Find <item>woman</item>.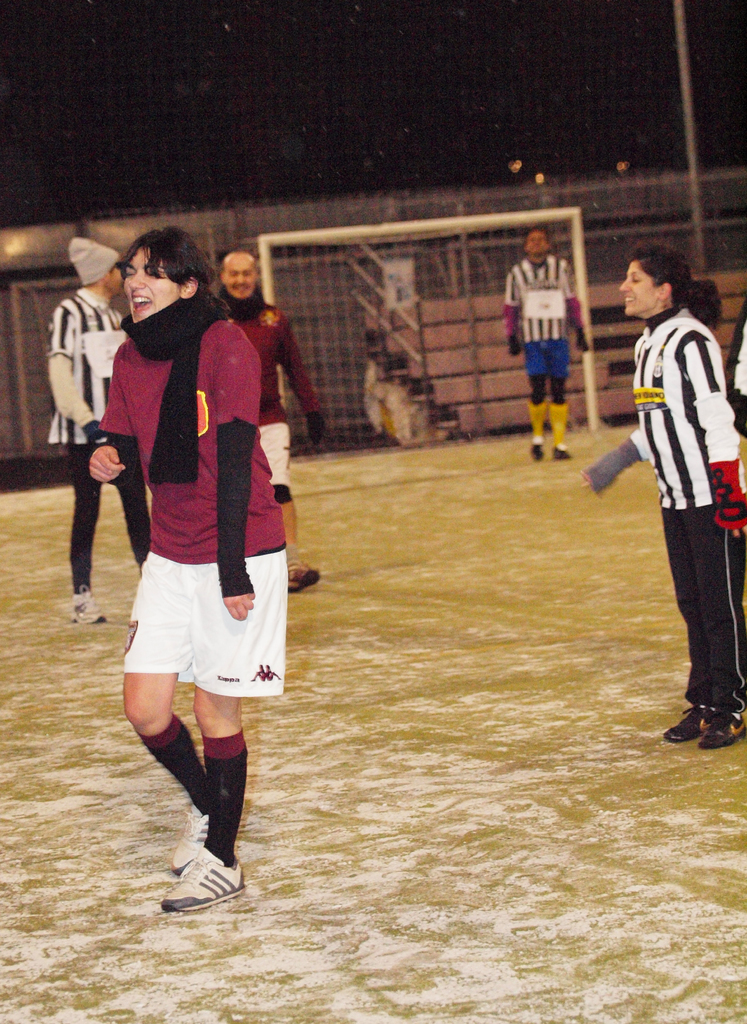
(77,232,296,847).
